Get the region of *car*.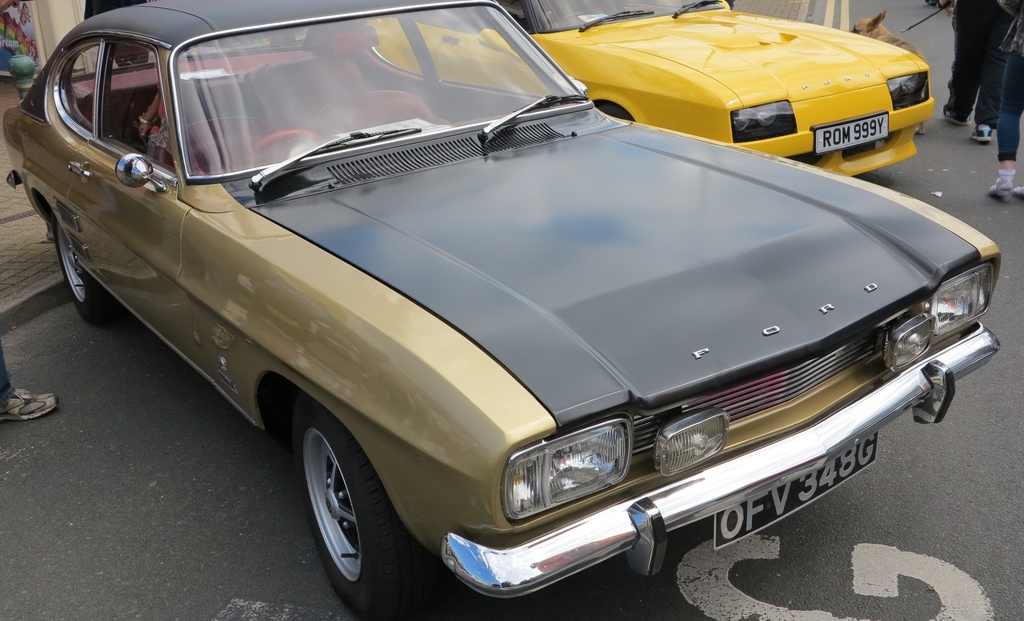
x1=0 y1=0 x2=1003 y2=620.
